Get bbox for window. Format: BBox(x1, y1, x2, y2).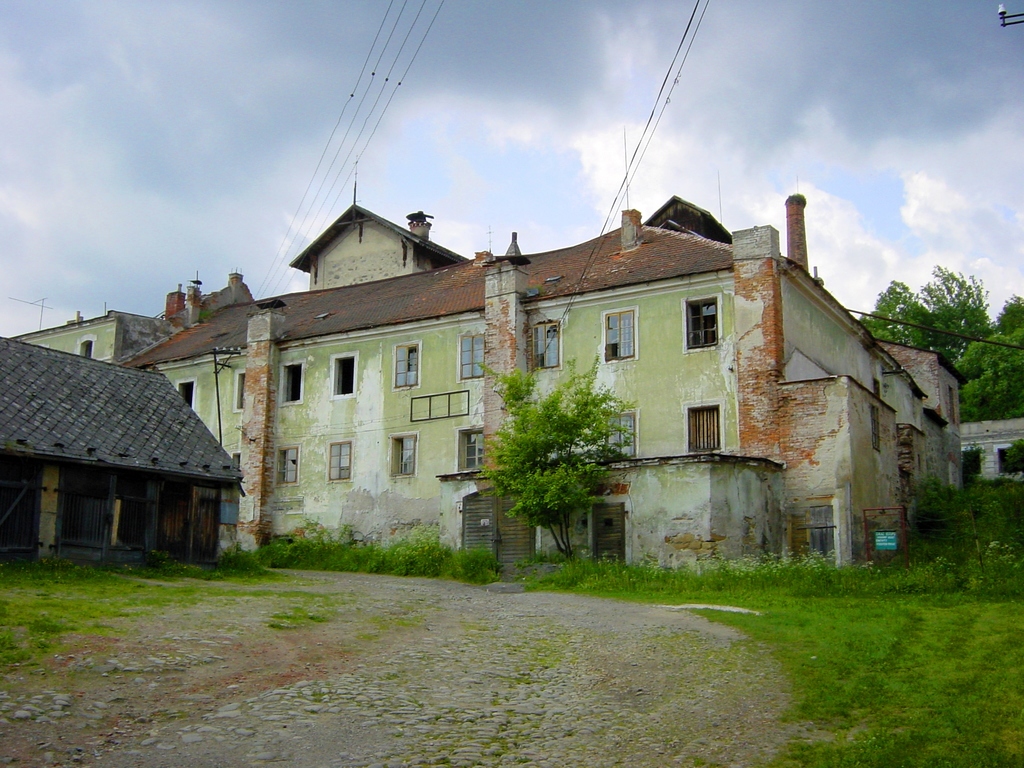
BBox(454, 430, 494, 470).
